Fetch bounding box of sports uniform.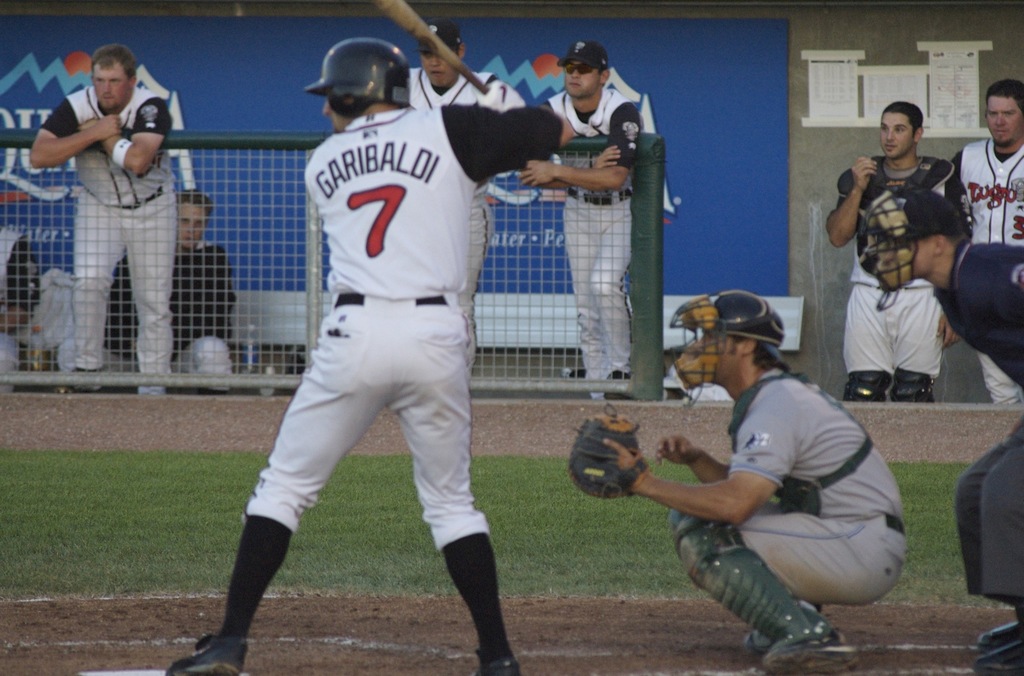
Bbox: (x1=120, y1=238, x2=240, y2=390).
